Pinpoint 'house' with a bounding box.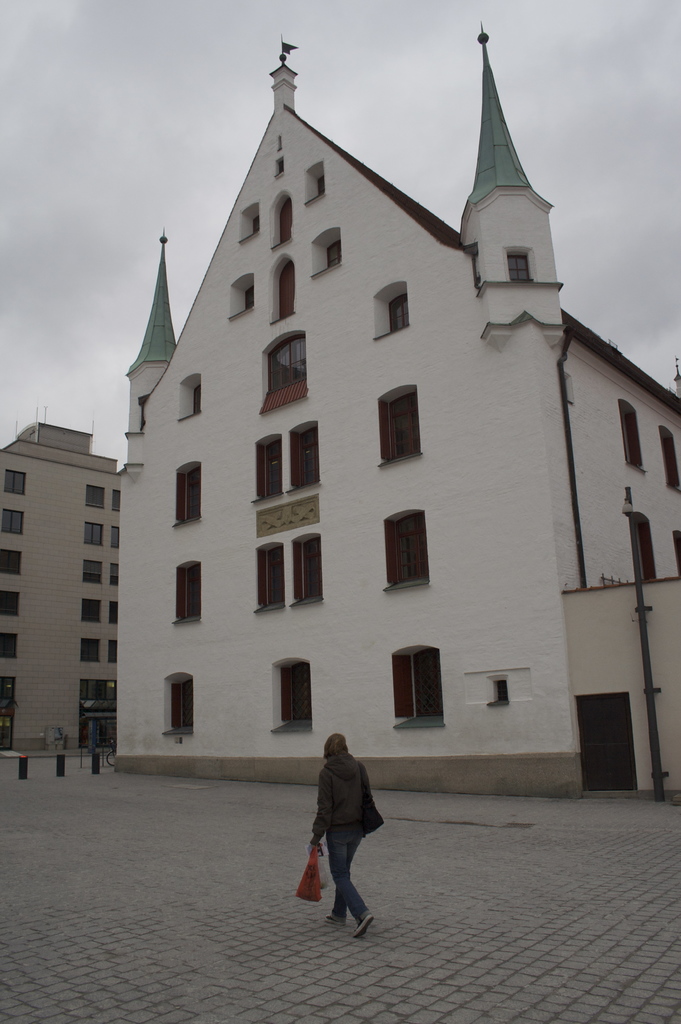
0,417,124,765.
